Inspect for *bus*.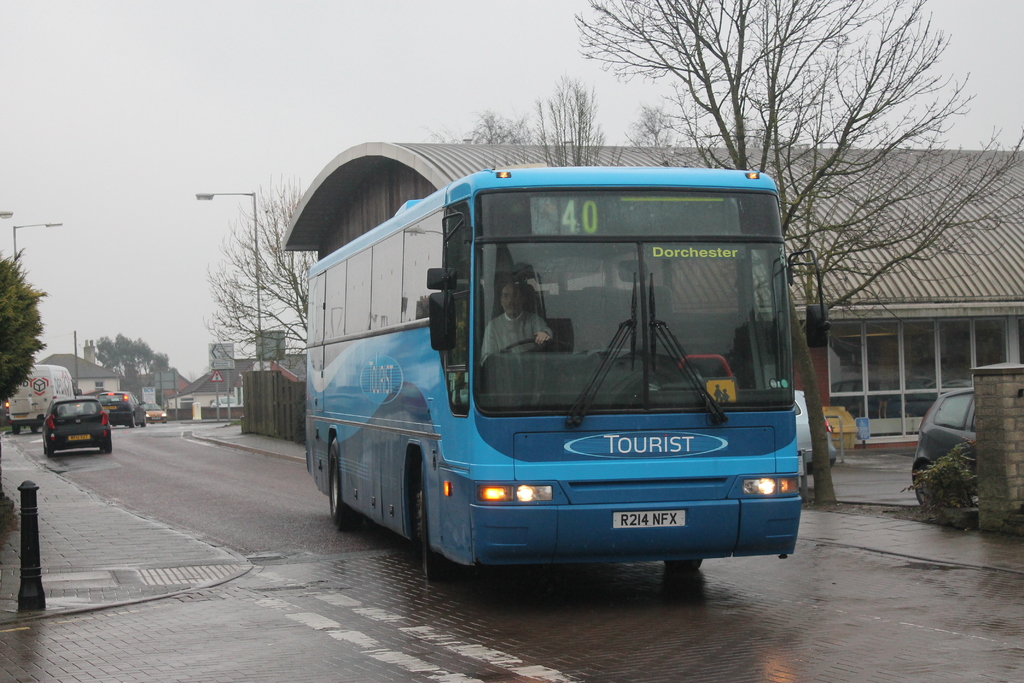
Inspection: <bbox>7, 363, 83, 434</bbox>.
